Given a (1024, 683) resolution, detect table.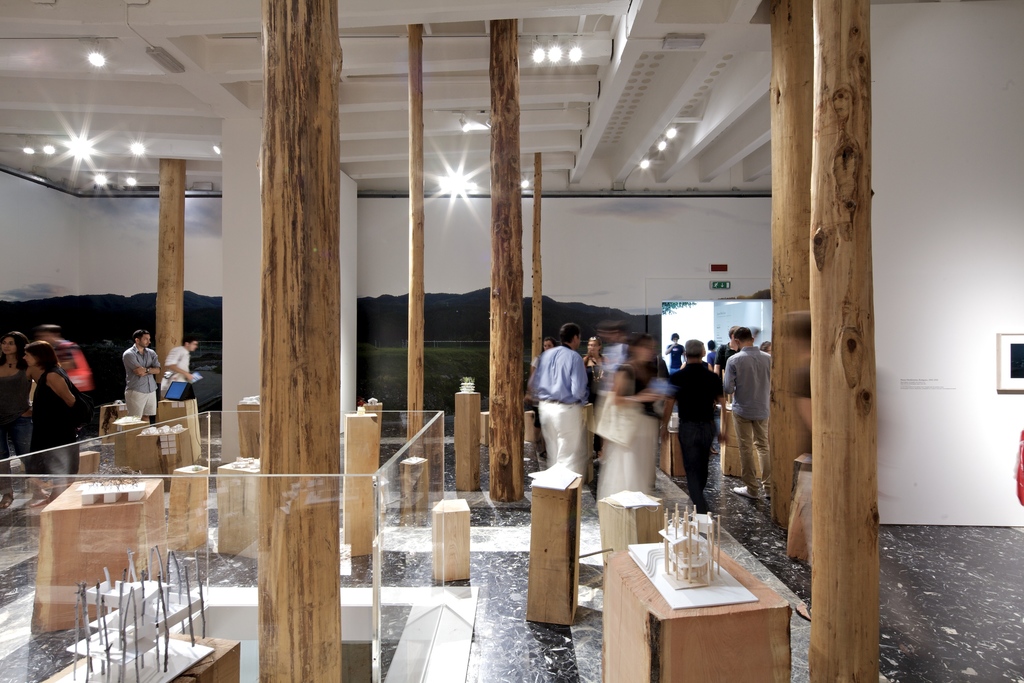
(x1=30, y1=476, x2=163, y2=638).
